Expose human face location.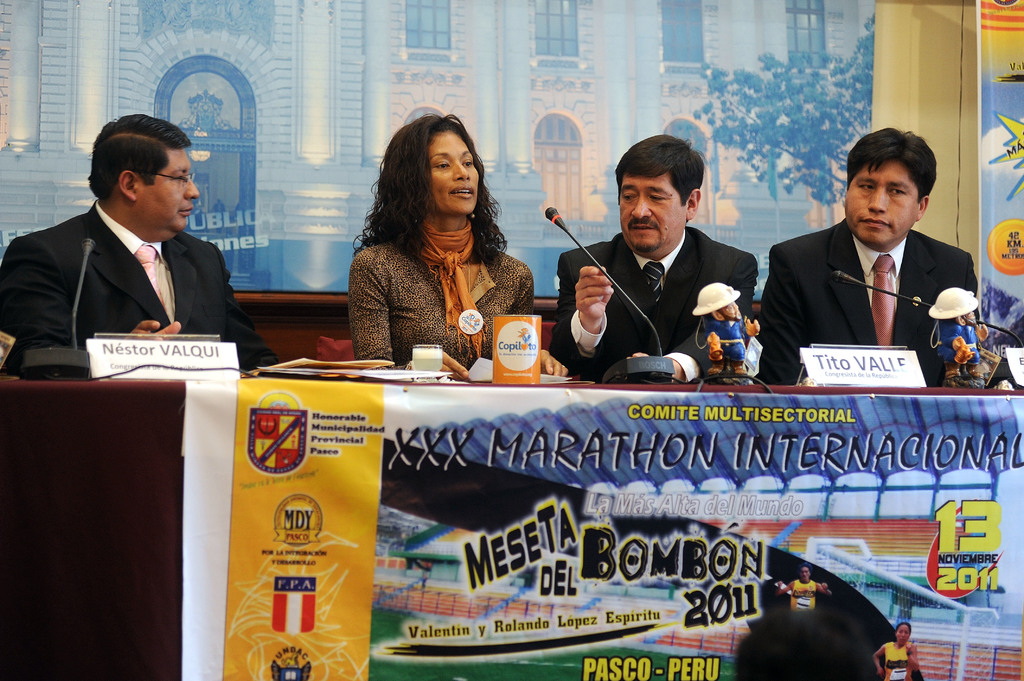
Exposed at <box>845,161,918,243</box>.
